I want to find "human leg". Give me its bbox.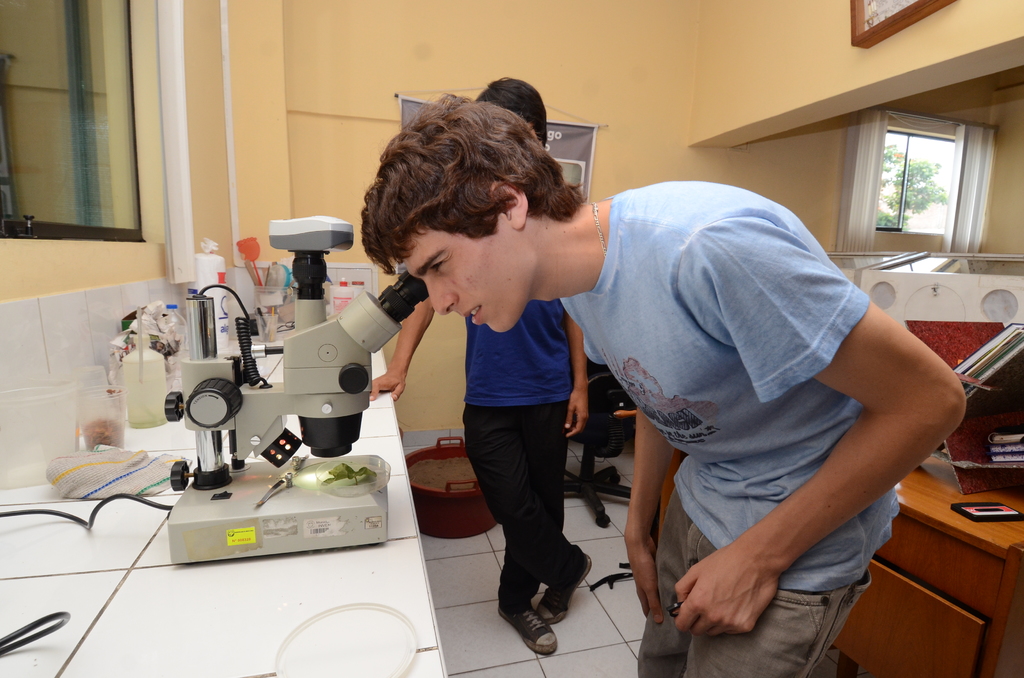
639/488/874/677.
